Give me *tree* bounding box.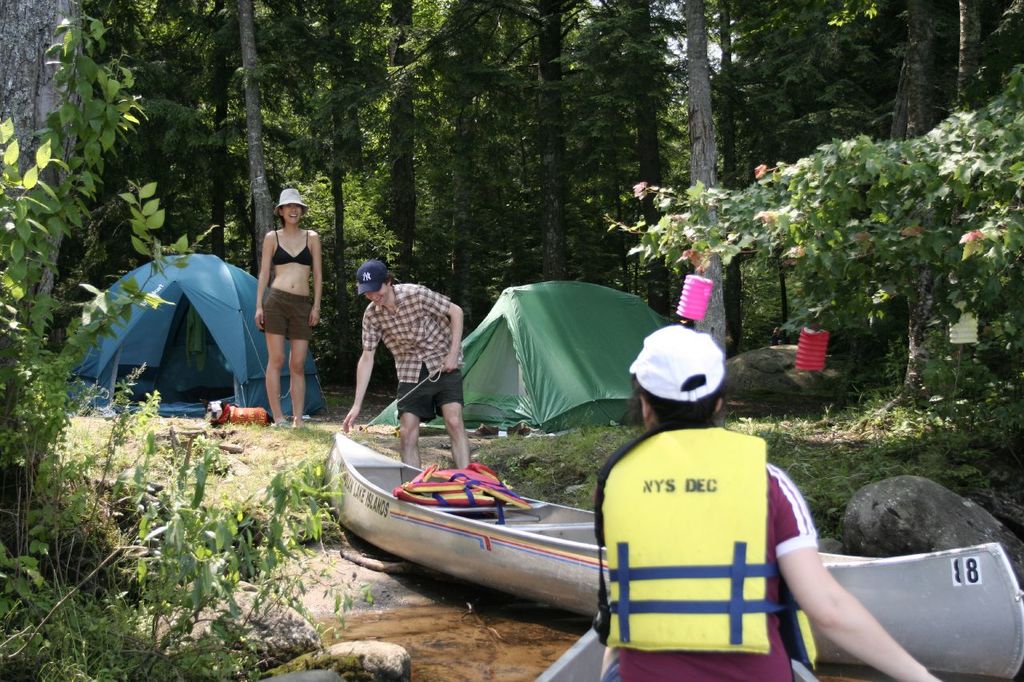
detection(0, 0, 1023, 681).
